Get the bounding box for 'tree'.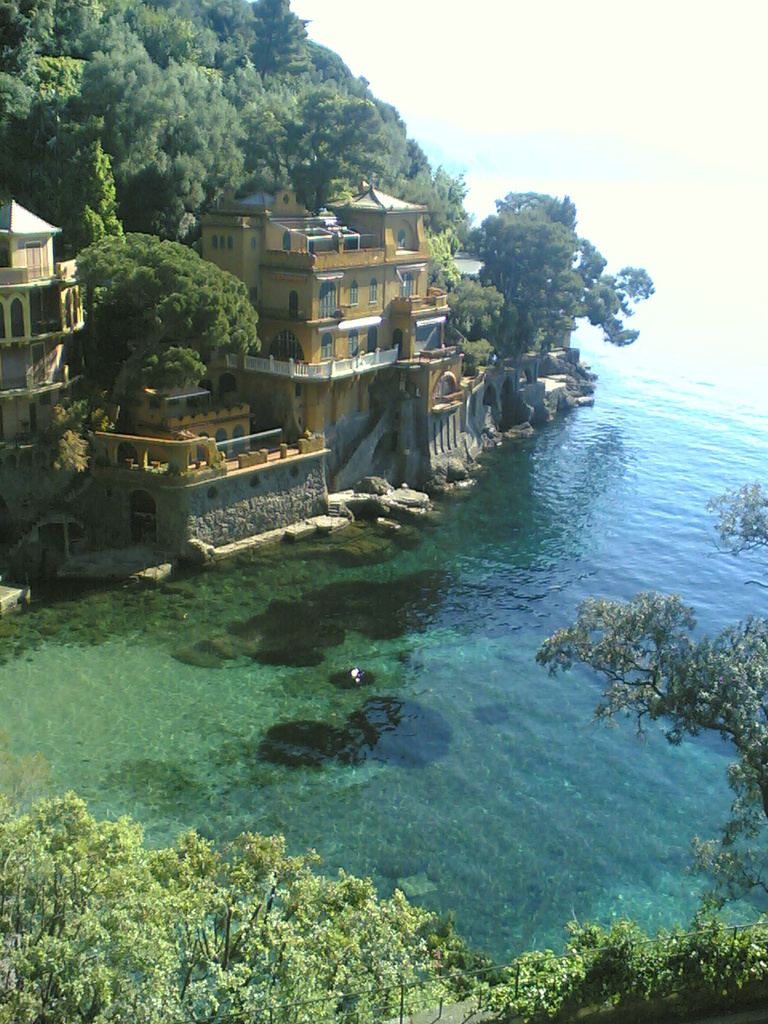
x1=498 y1=842 x2=767 y2=1018.
